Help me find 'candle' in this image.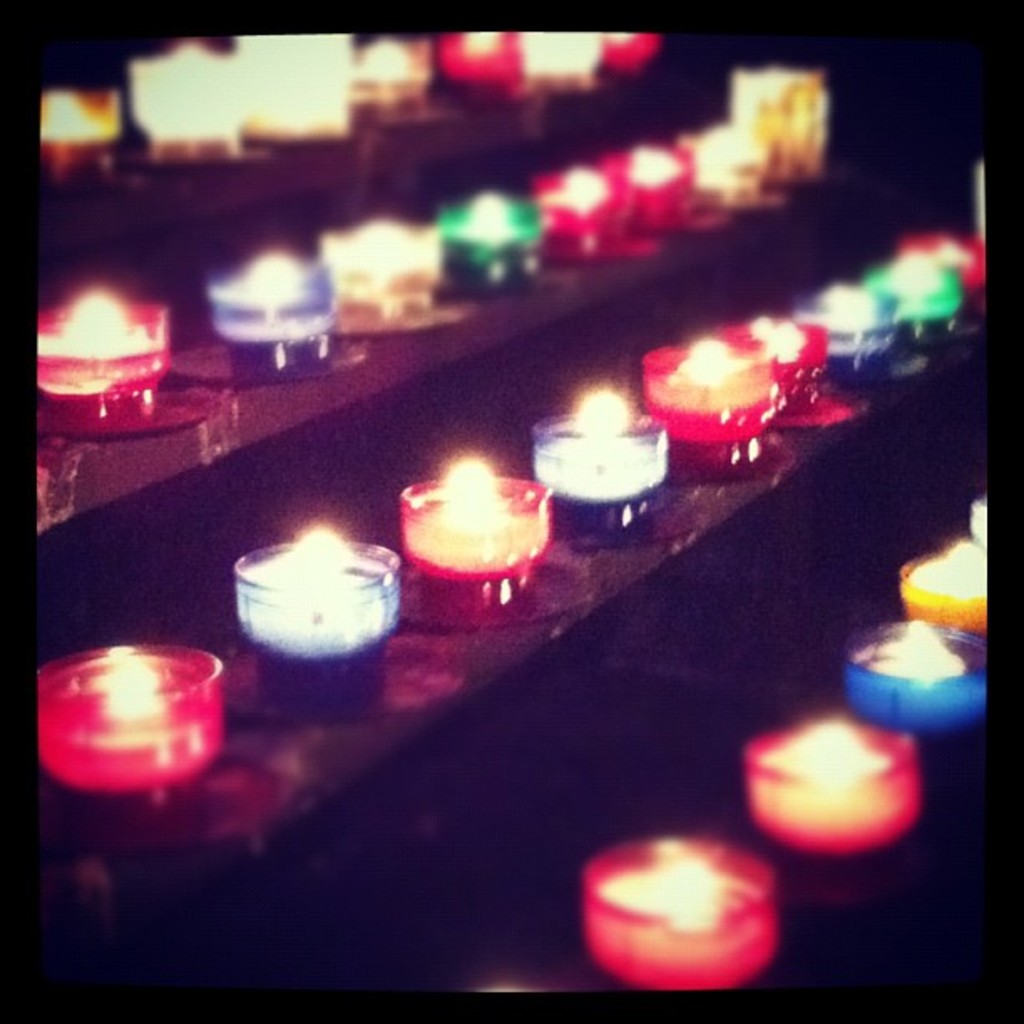
Found it: locate(735, 714, 922, 847).
